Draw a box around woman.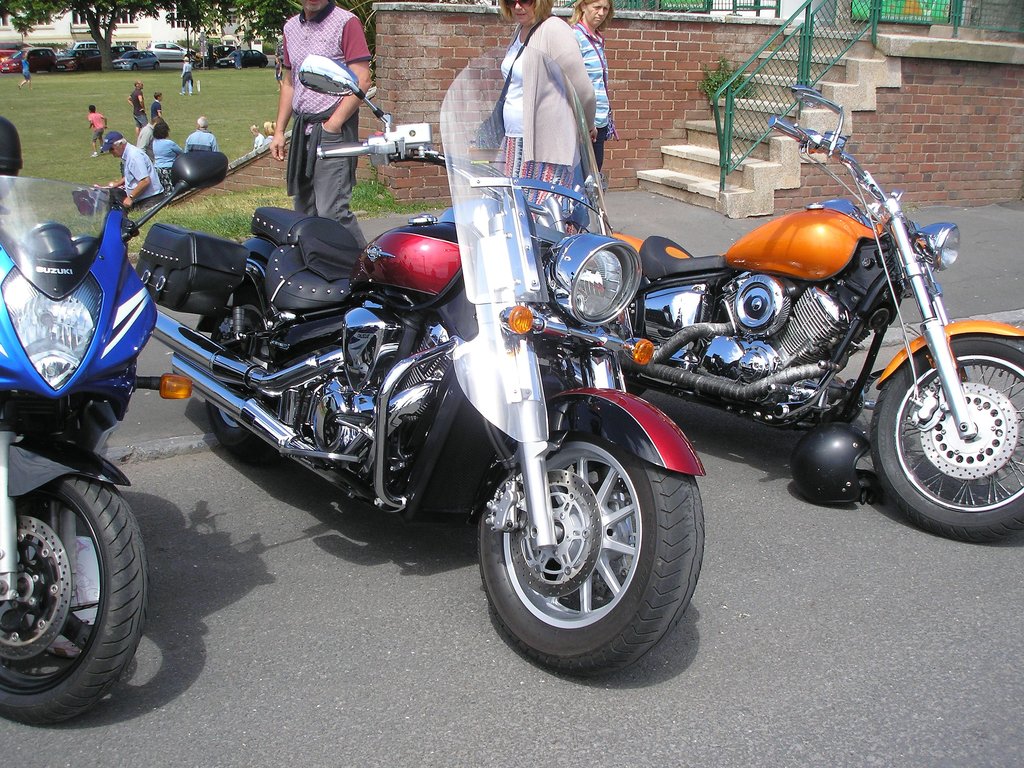
x1=497 y1=0 x2=598 y2=243.
